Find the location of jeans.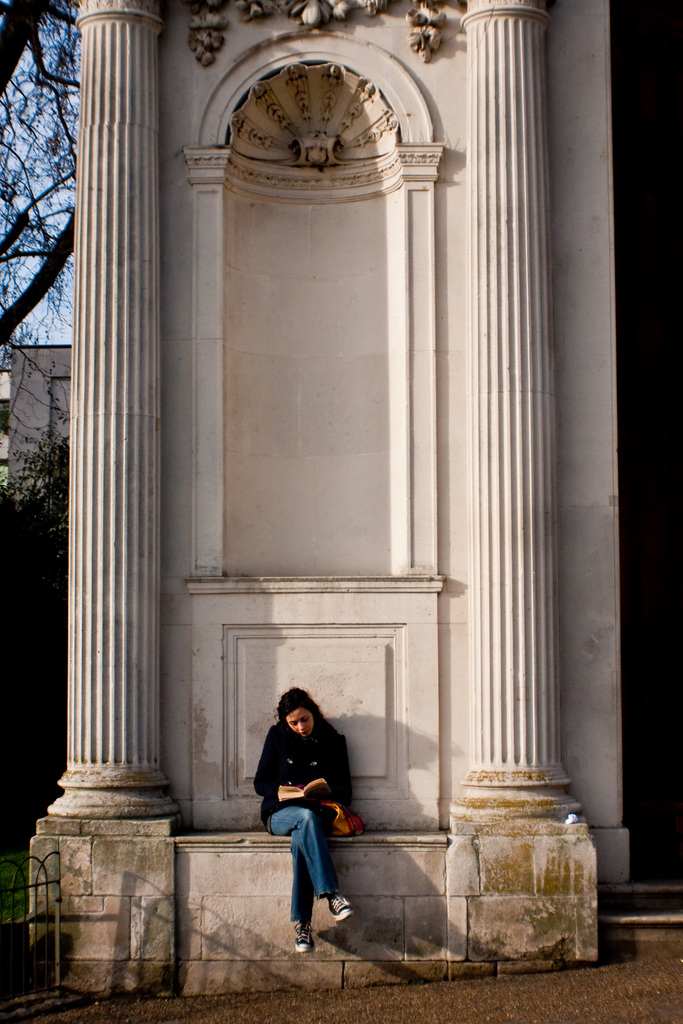
Location: (left=268, top=806, right=343, bottom=927).
